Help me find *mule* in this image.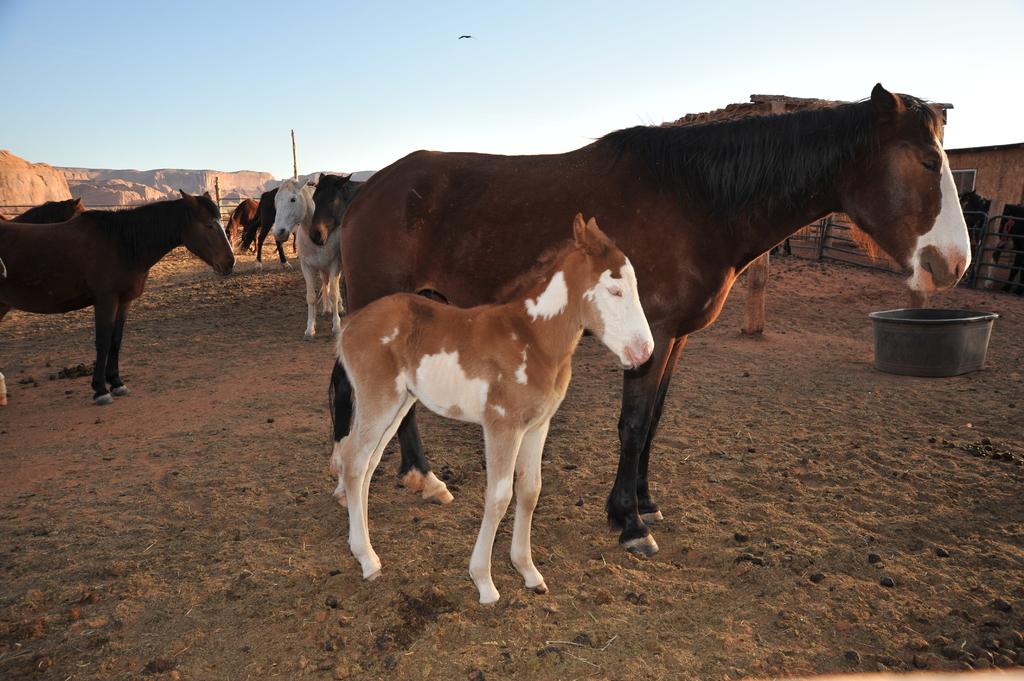
Found it: x1=945 y1=186 x2=996 y2=288.
